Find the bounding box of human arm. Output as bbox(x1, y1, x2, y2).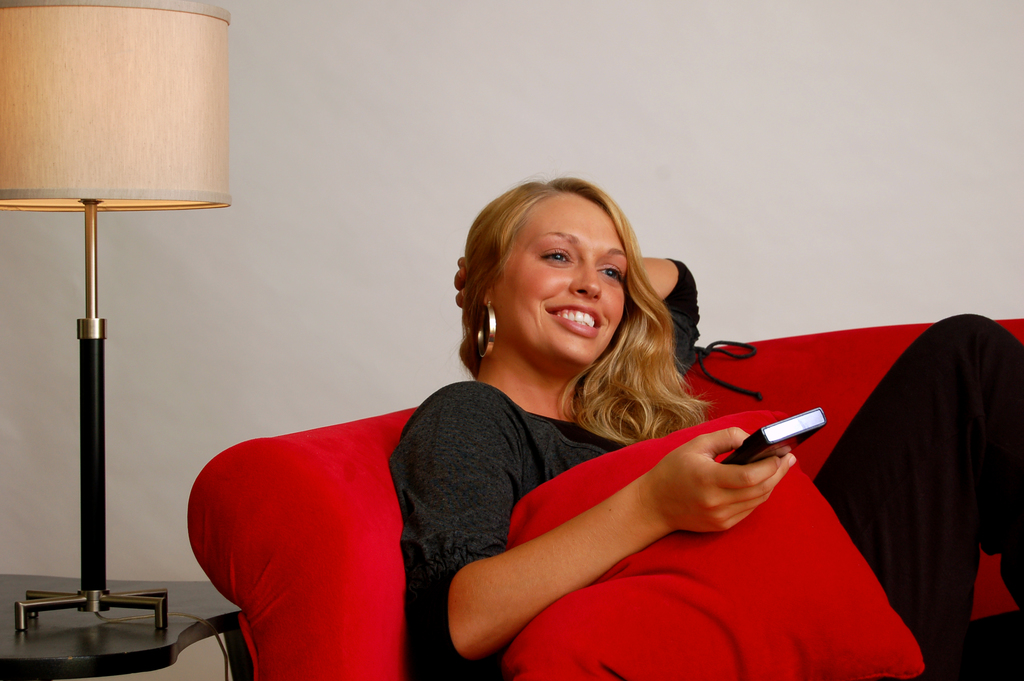
bbox(607, 245, 707, 414).
